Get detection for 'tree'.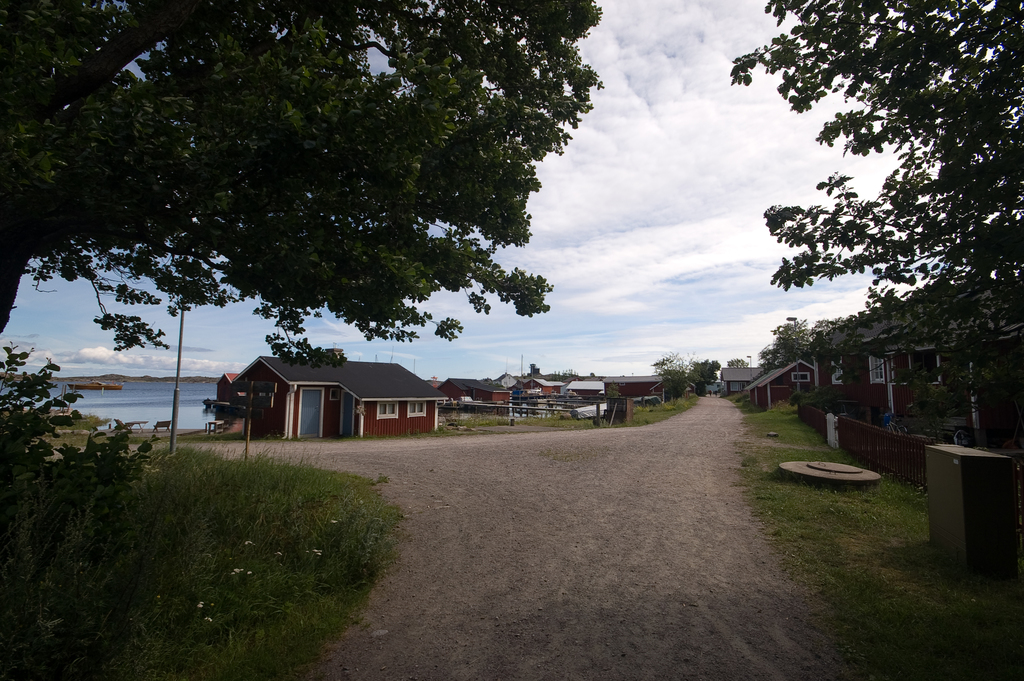
Detection: [left=759, top=304, right=815, bottom=375].
